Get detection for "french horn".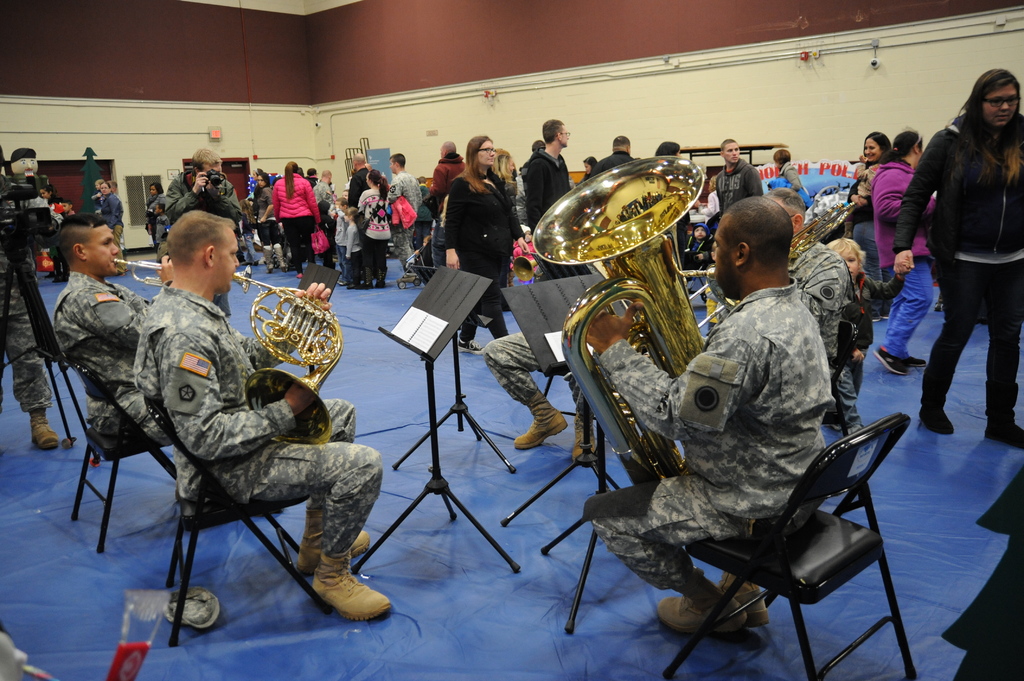
Detection: (111, 257, 257, 296).
